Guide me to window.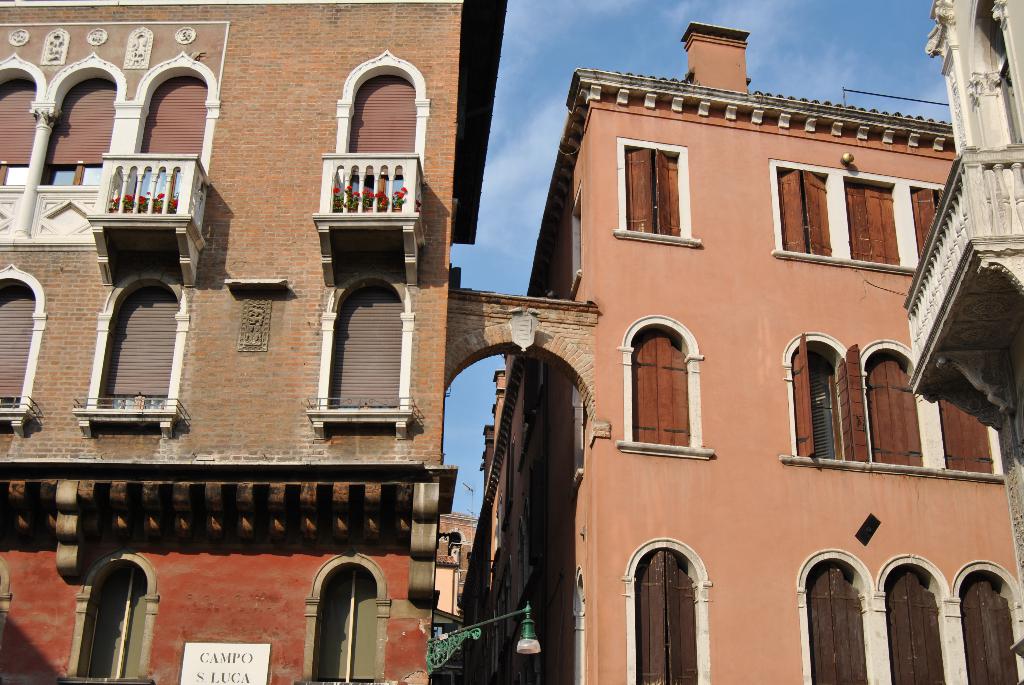
Guidance: select_region(627, 534, 707, 684).
